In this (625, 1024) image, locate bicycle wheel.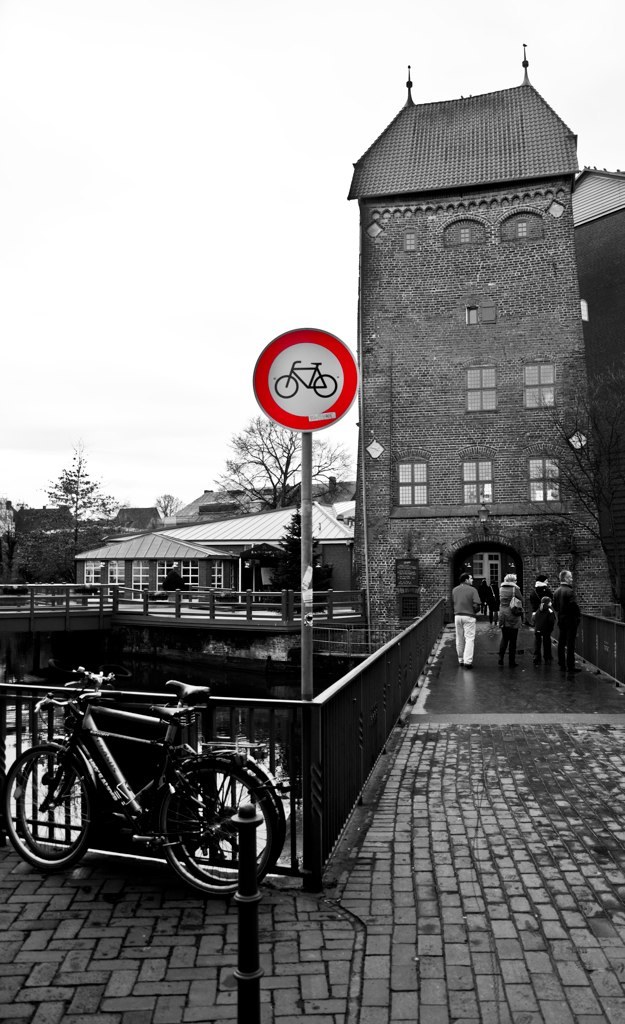
Bounding box: select_region(12, 747, 90, 879).
